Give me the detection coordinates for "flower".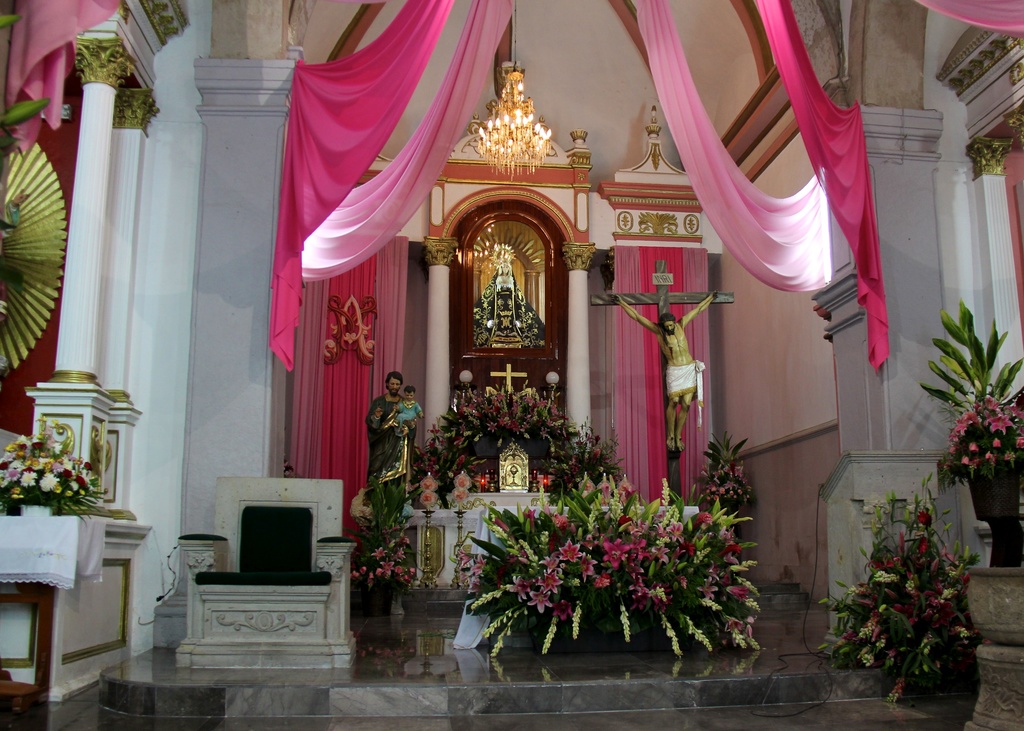
(538,553,564,574).
